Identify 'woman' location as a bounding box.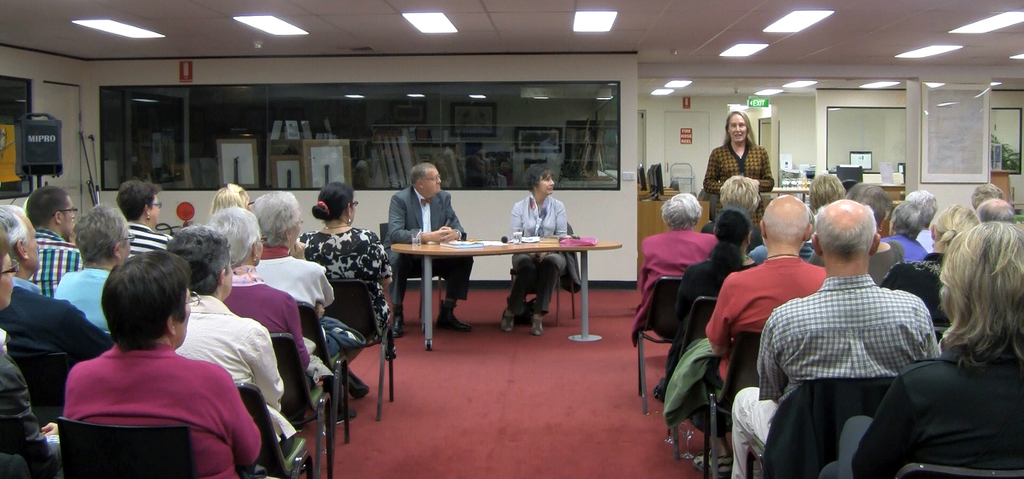
(166,223,287,443).
